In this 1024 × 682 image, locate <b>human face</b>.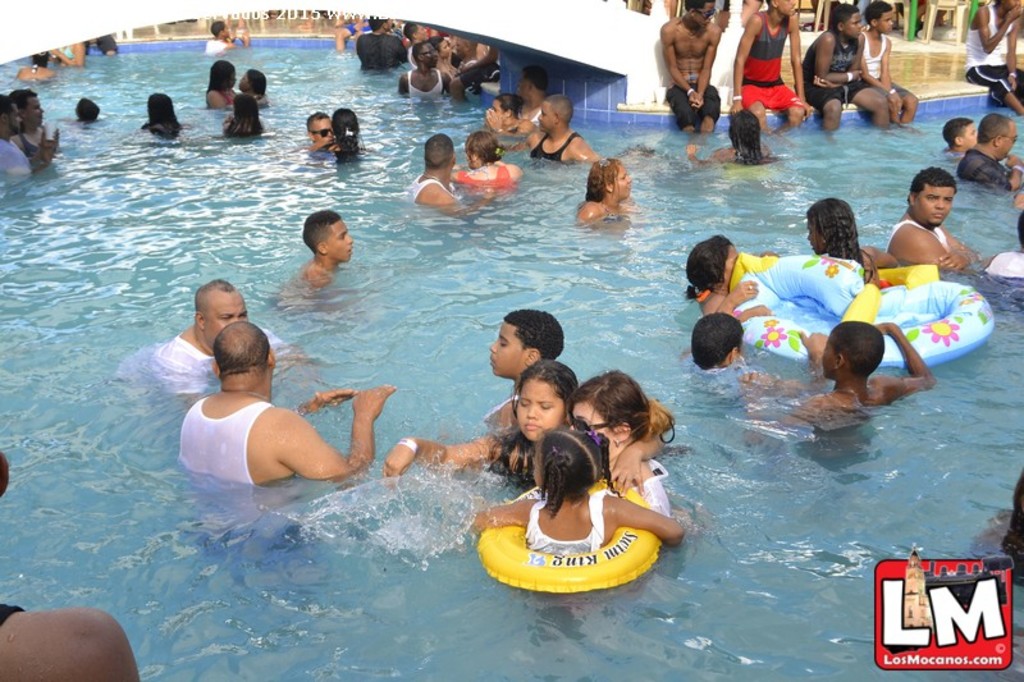
Bounding box: [778,0,796,15].
